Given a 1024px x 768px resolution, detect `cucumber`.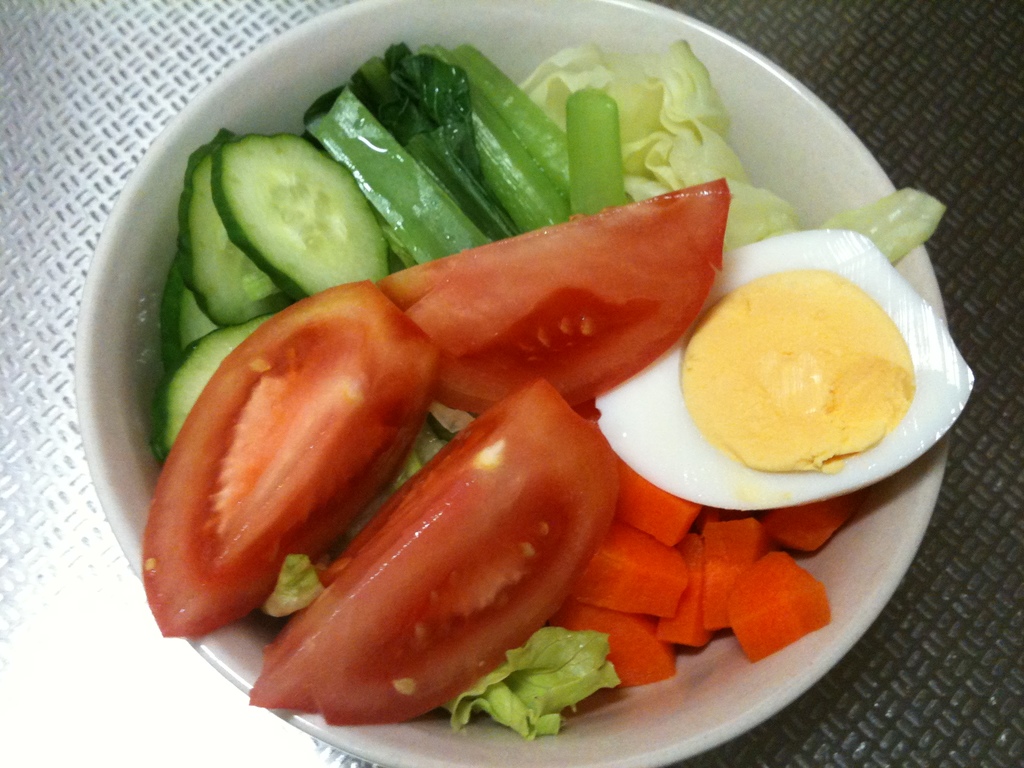
Rect(261, 549, 327, 617).
